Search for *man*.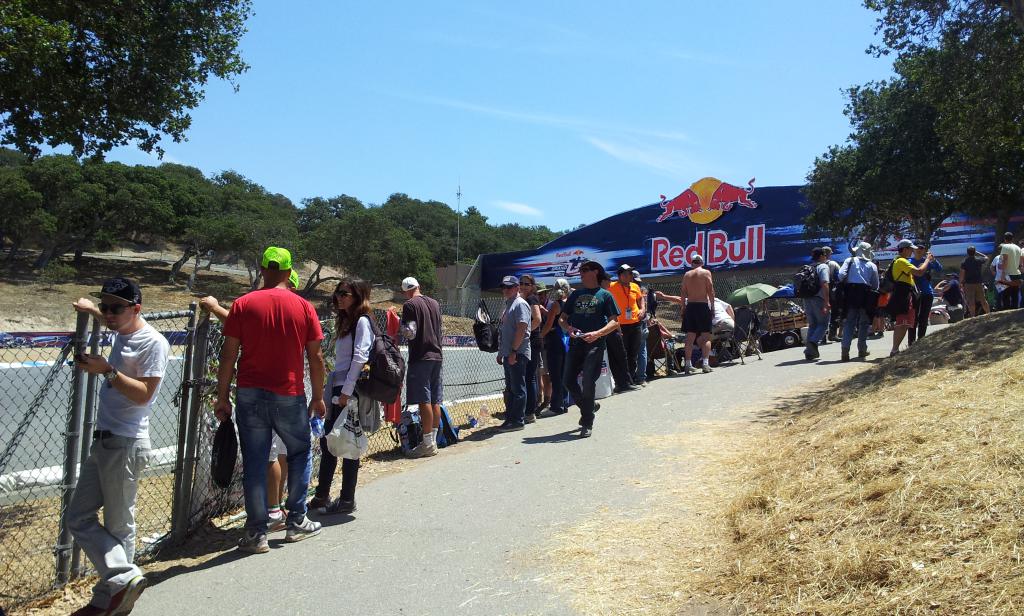
Found at <bbox>676, 253, 716, 377</bbox>.
